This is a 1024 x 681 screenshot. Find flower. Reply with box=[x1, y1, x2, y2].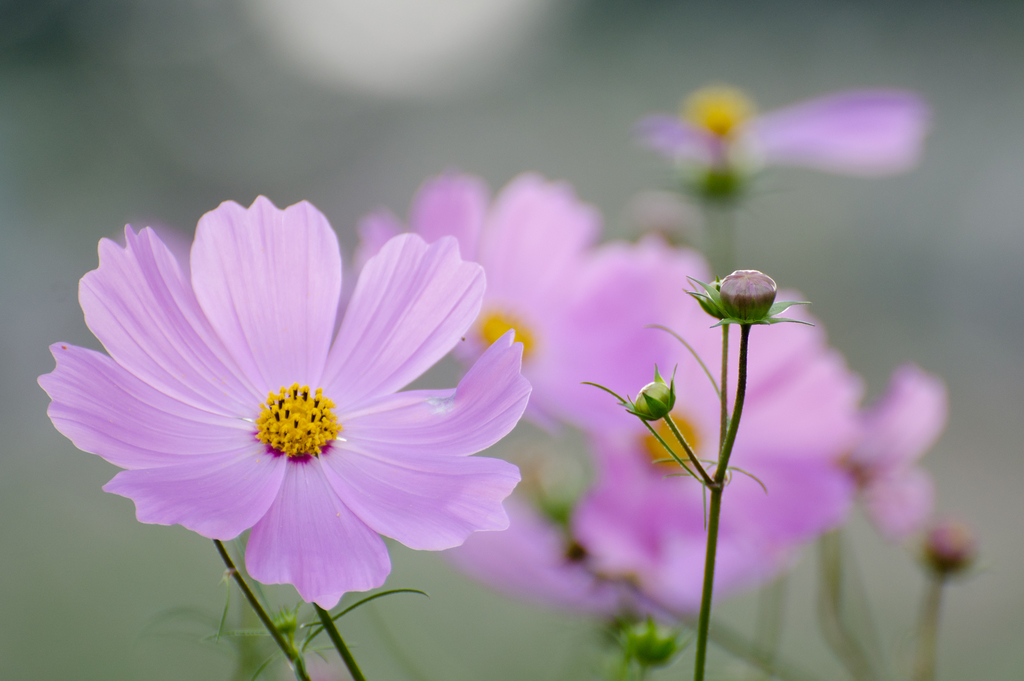
box=[83, 169, 580, 625].
